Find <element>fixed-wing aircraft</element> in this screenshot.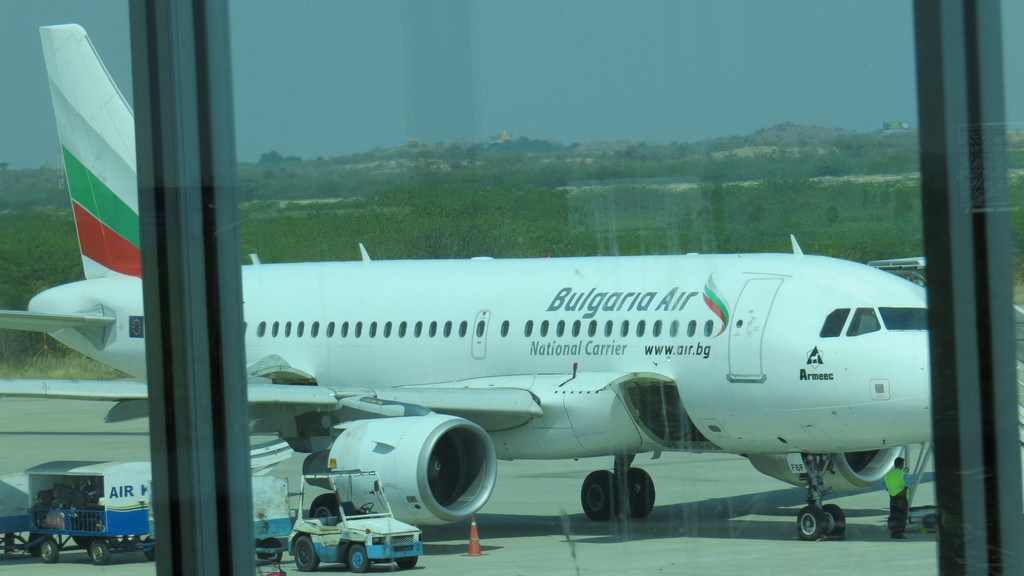
The bounding box for <element>fixed-wing aircraft</element> is 0,24,936,543.
